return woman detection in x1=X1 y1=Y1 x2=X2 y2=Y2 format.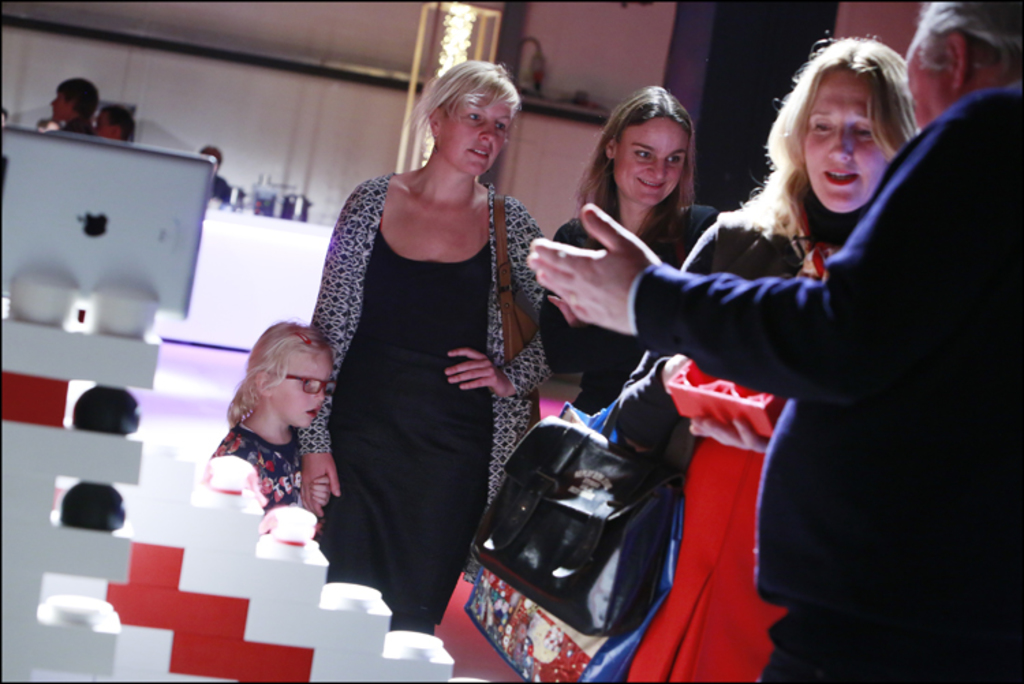
x1=538 y1=83 x2=725 y2=400.
